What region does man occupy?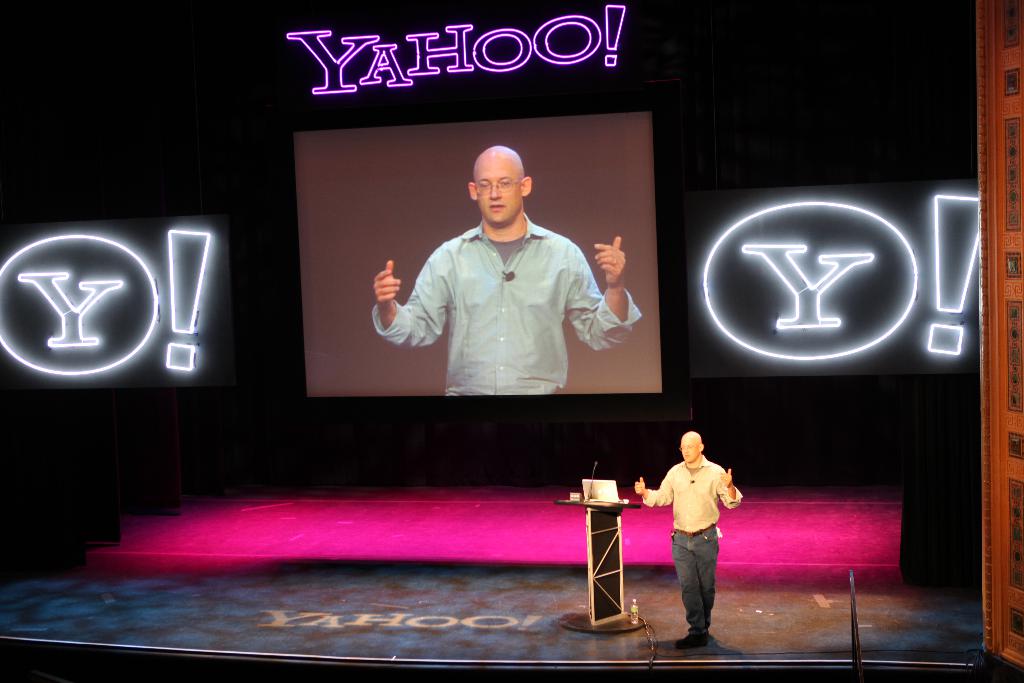
<region>369, 156, 633, 425</region>.
